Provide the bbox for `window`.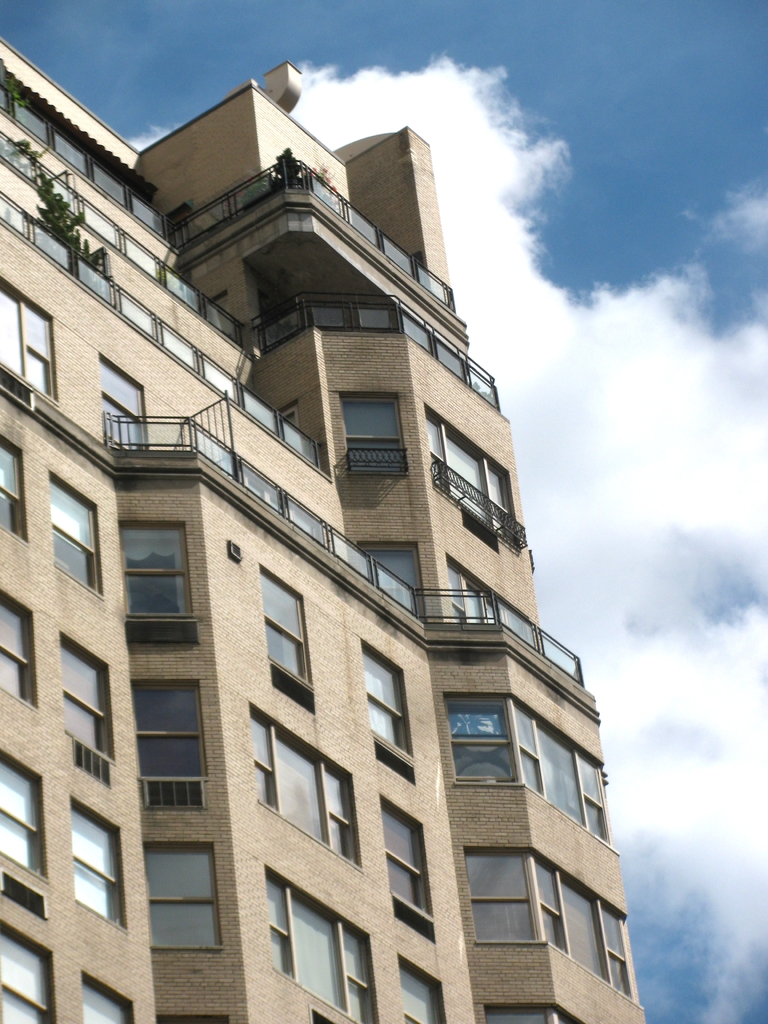
<box>0,919,51,1023</box>.
